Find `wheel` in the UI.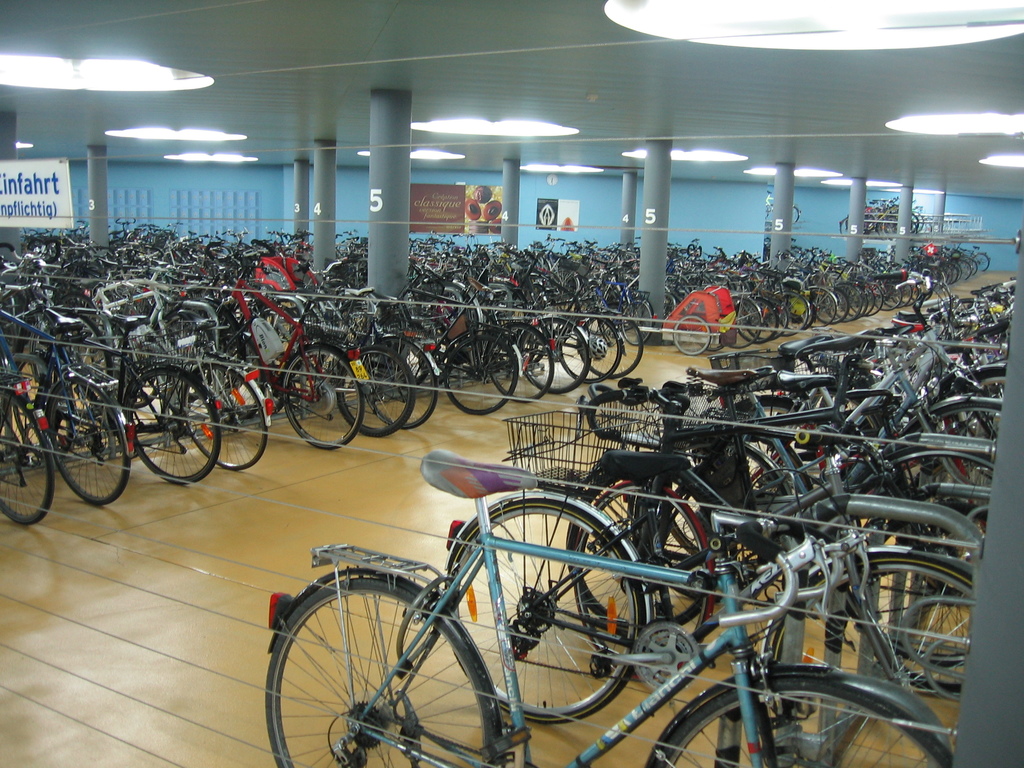
UI element at region(694, 437, 793, 523).
